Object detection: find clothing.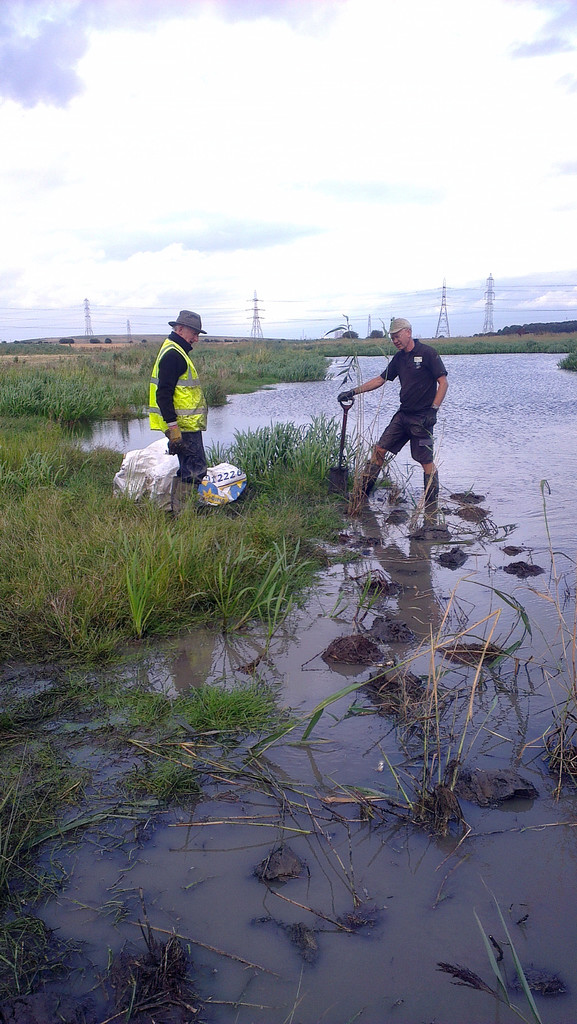
x1=373 y1=335 x2=448 y2=465.
